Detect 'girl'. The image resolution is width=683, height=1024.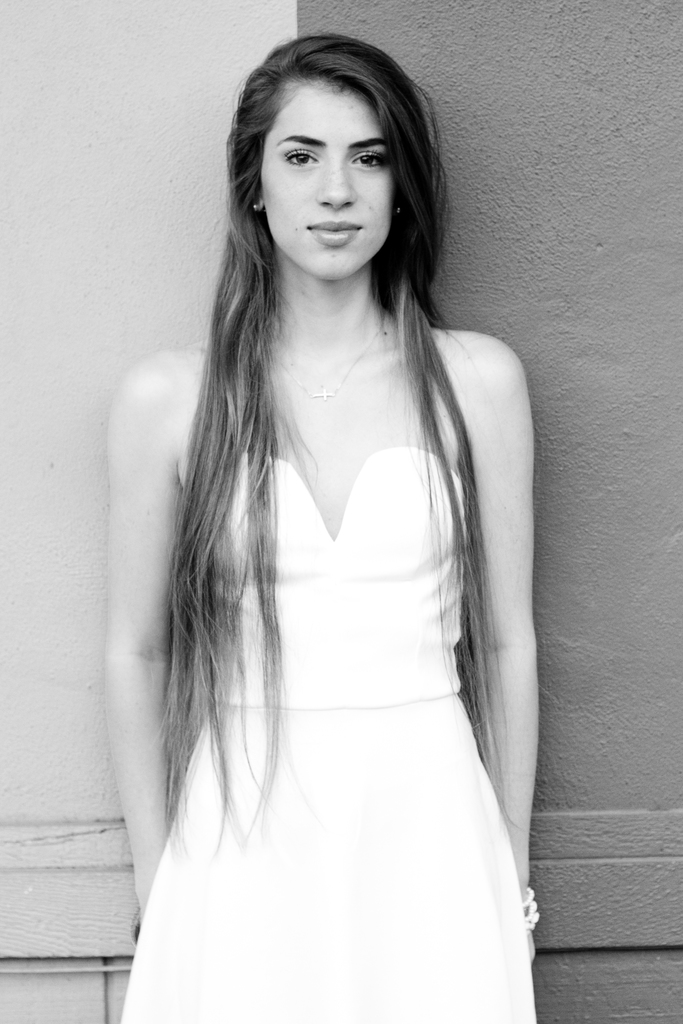
[left=124, top=33, right=537, bottom=1023].
